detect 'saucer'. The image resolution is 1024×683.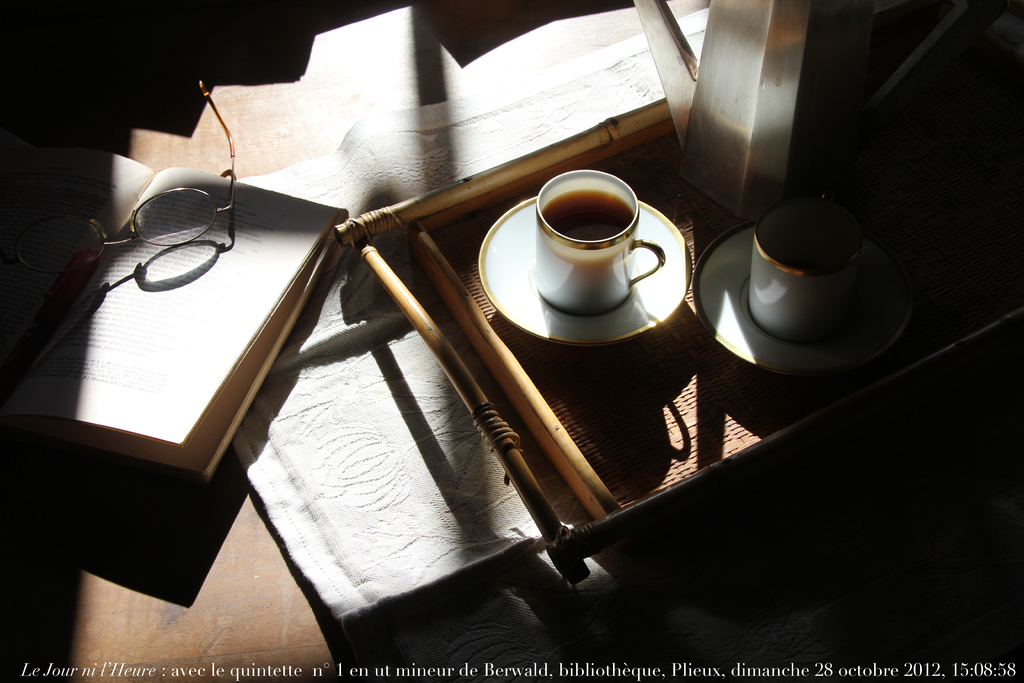
690, 224, 913, 382.
